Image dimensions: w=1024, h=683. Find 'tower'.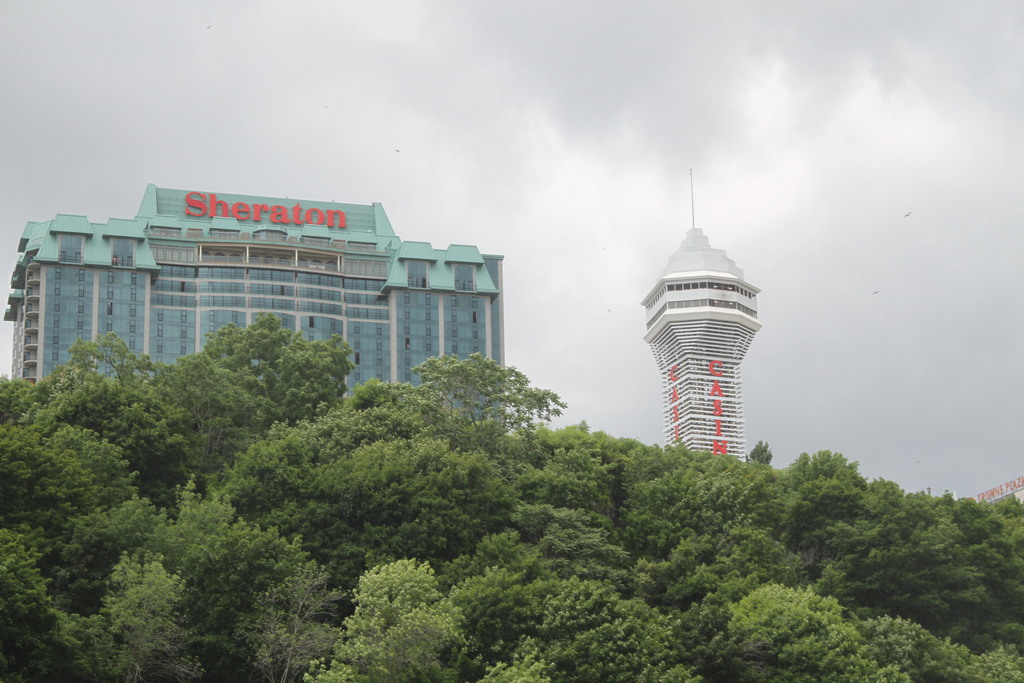
<box>632,212,781,474</box>.
